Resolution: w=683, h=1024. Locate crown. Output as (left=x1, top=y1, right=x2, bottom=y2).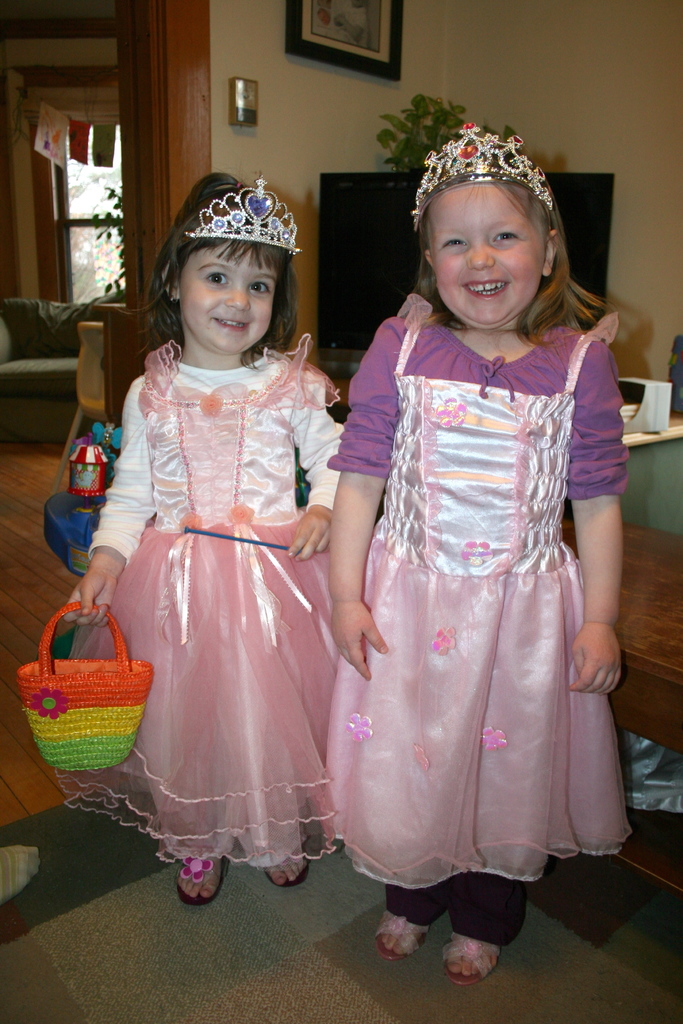
(left=410, top=120, right=555, bottom=230).
